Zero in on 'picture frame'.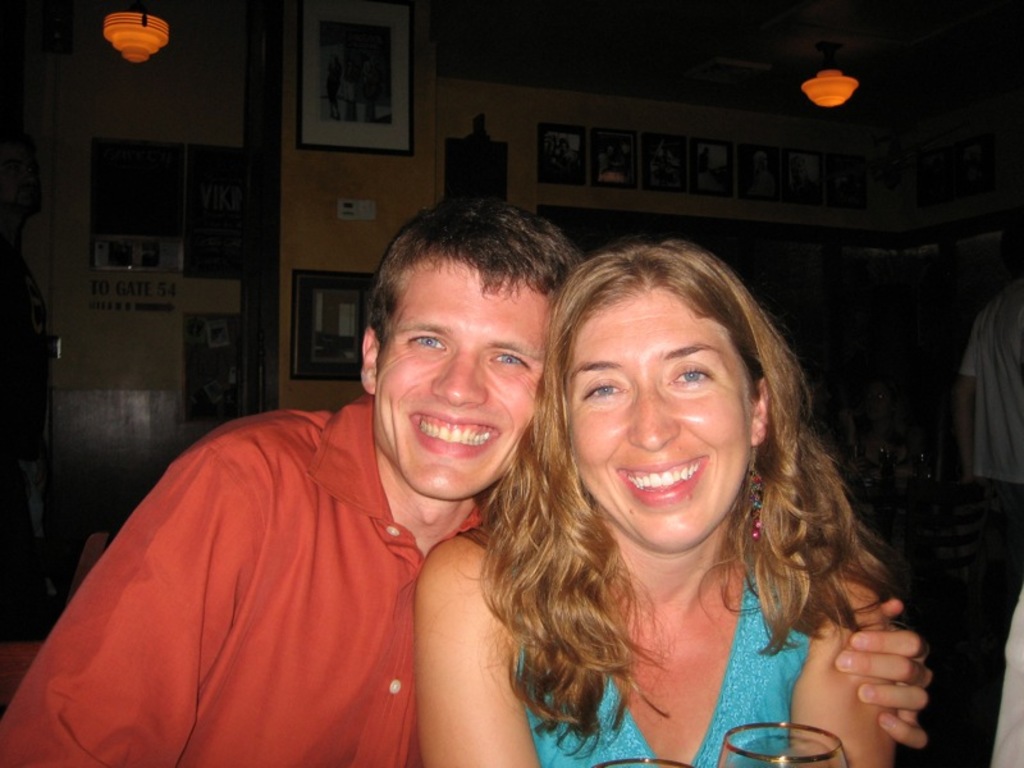
Zeroed in: 296/0/416/165.
